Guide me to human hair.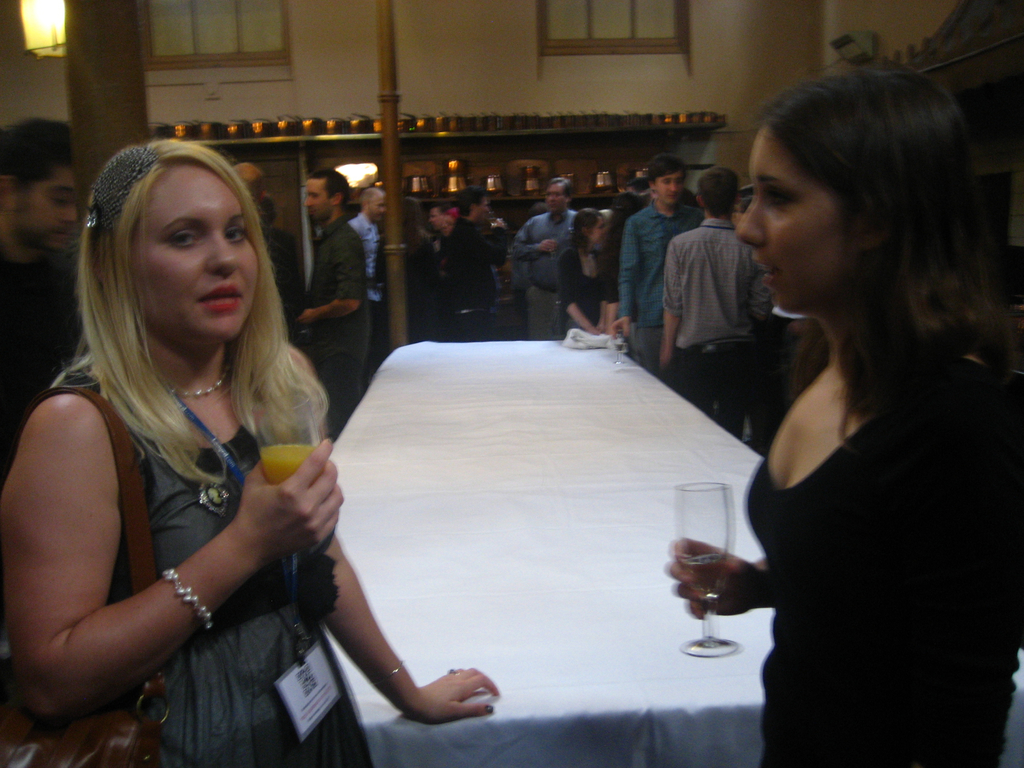
Guidance: 739,183,754,199.
